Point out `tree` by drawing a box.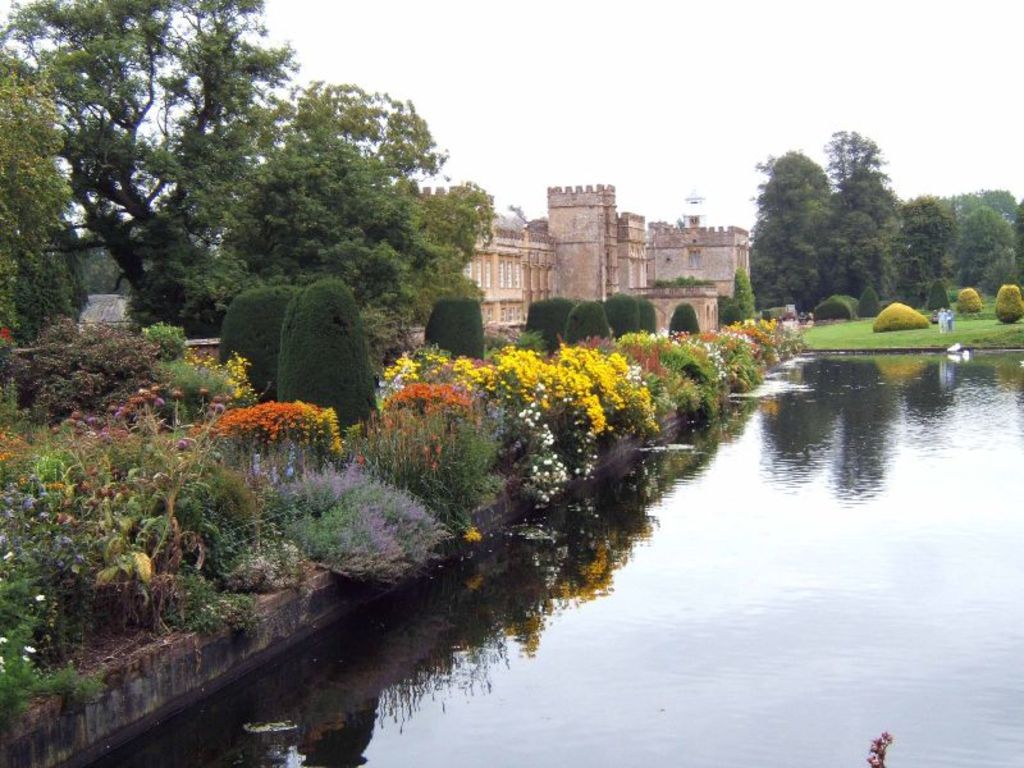
locate(5, 42, 111, 360).
